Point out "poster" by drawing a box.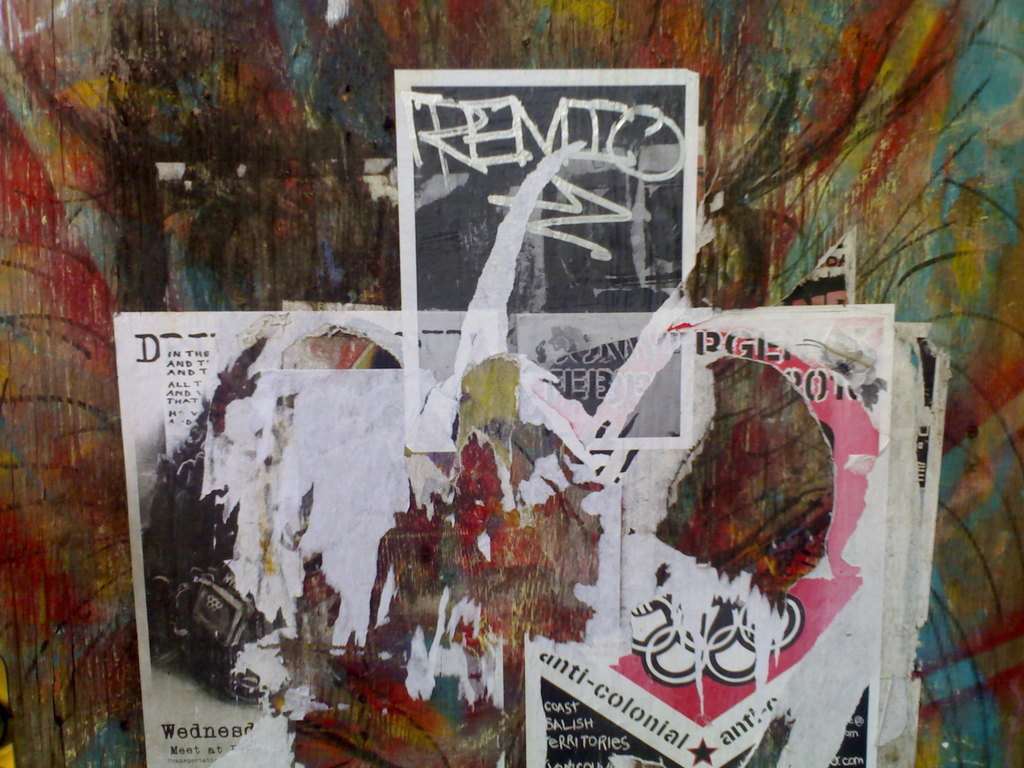
391/68/689/455.
